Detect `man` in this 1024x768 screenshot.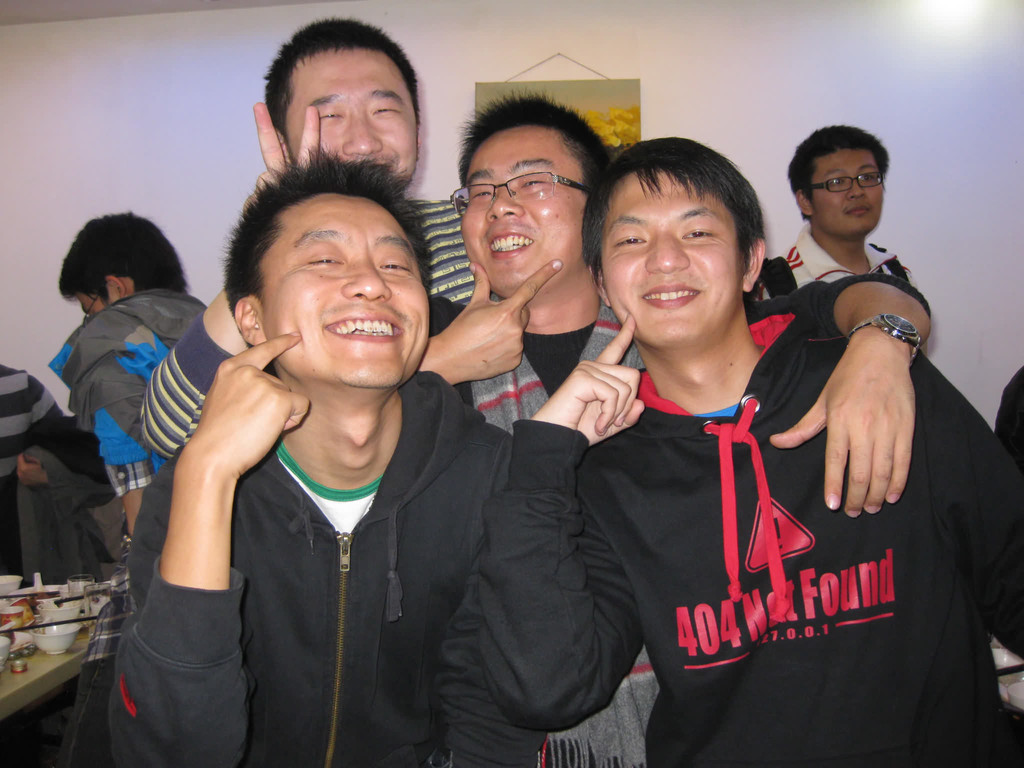
Detection: [455, 81, 942, 514].
